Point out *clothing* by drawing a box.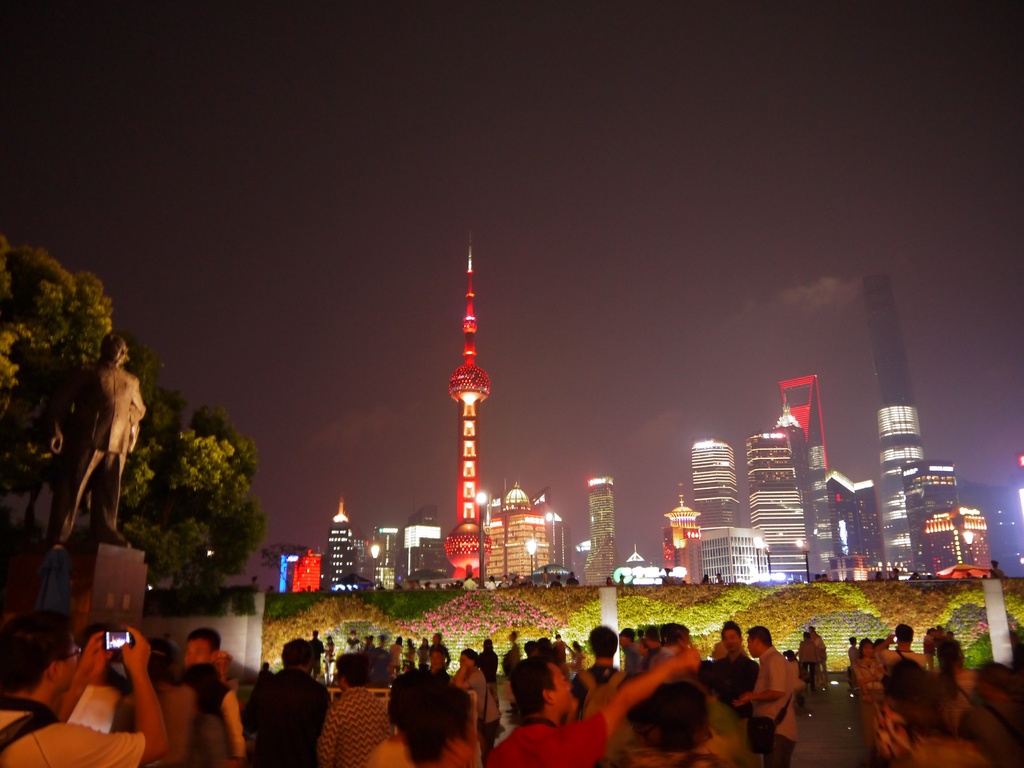
(871,685,958,765).
